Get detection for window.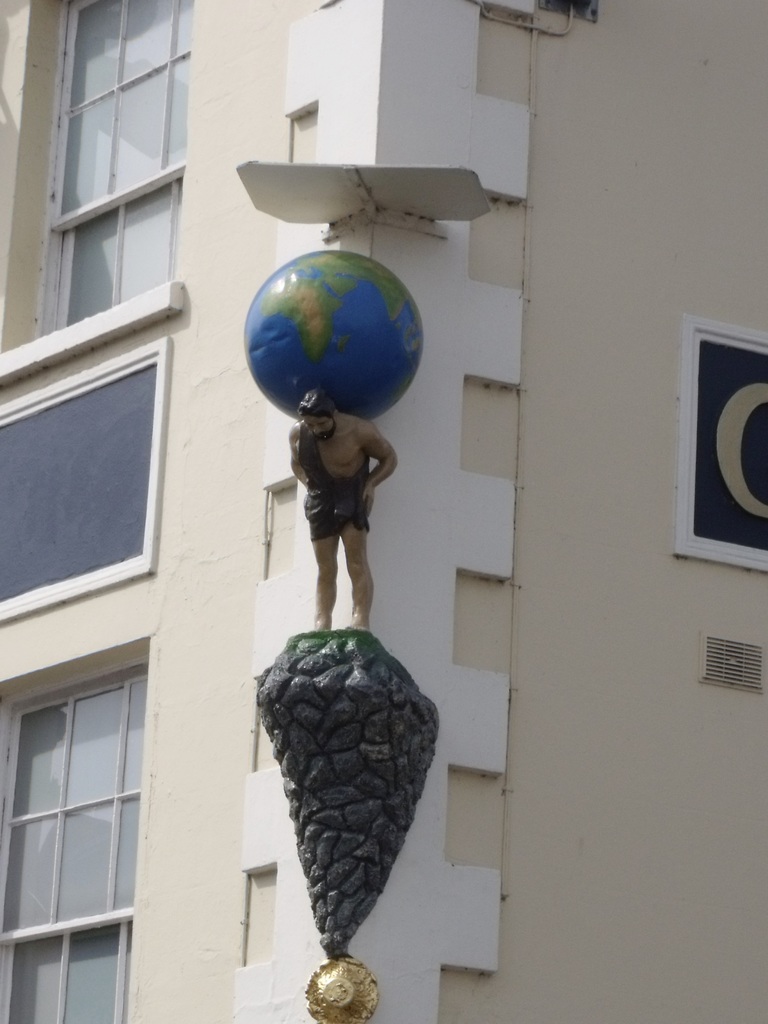
Detection: locate(0, 674, 152, 1023).
